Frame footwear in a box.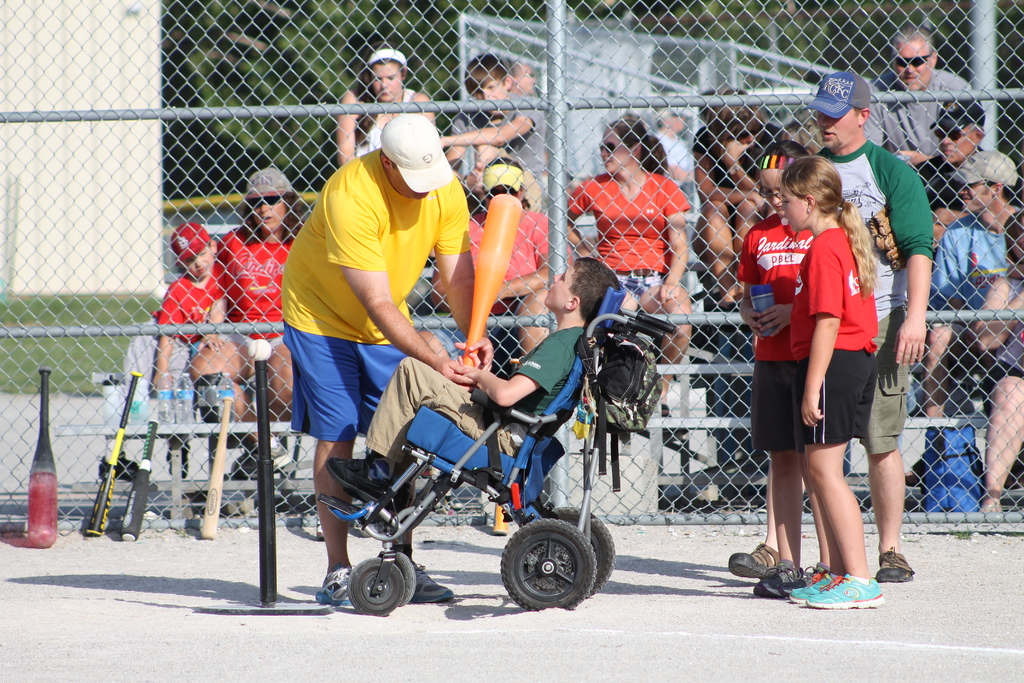
bbox=(761, 557, 800, 598).
